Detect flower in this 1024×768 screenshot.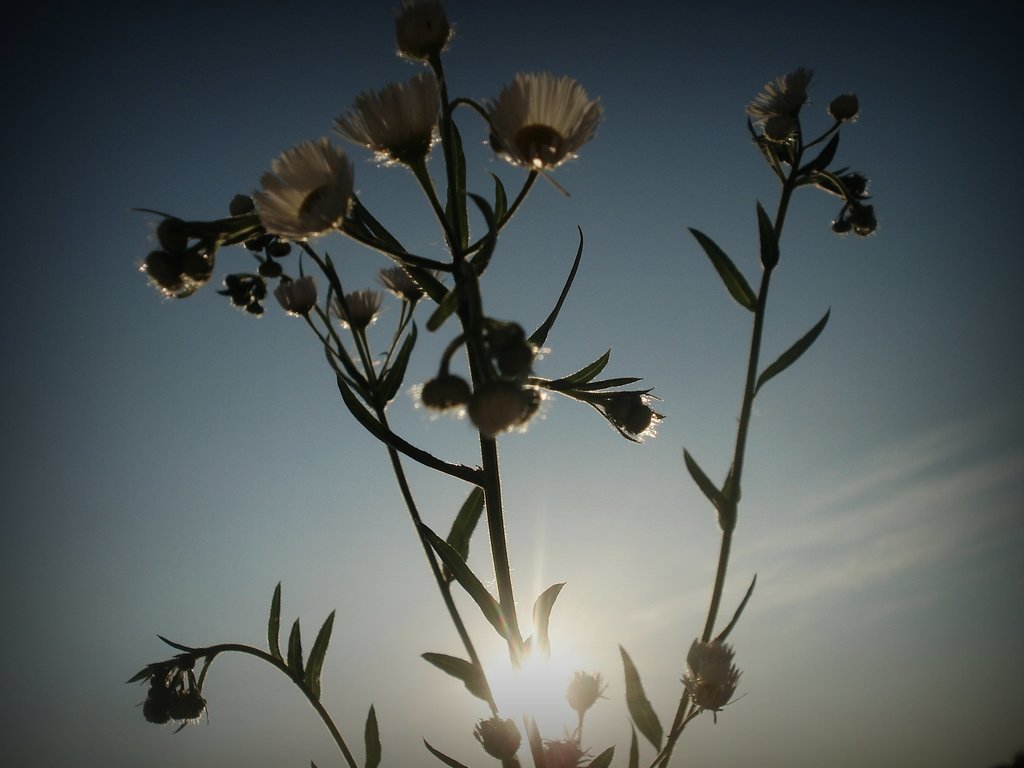
Detection: <box>477,56,615,179</box>.
